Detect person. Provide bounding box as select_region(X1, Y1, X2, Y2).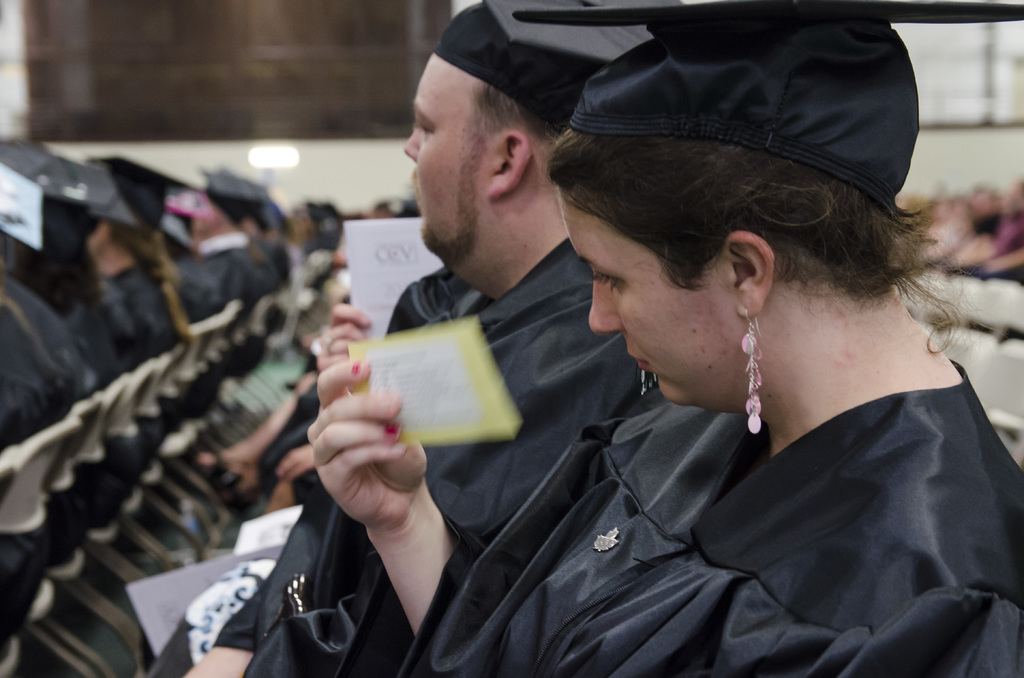
select_region(310, 4, 1023, 677).
